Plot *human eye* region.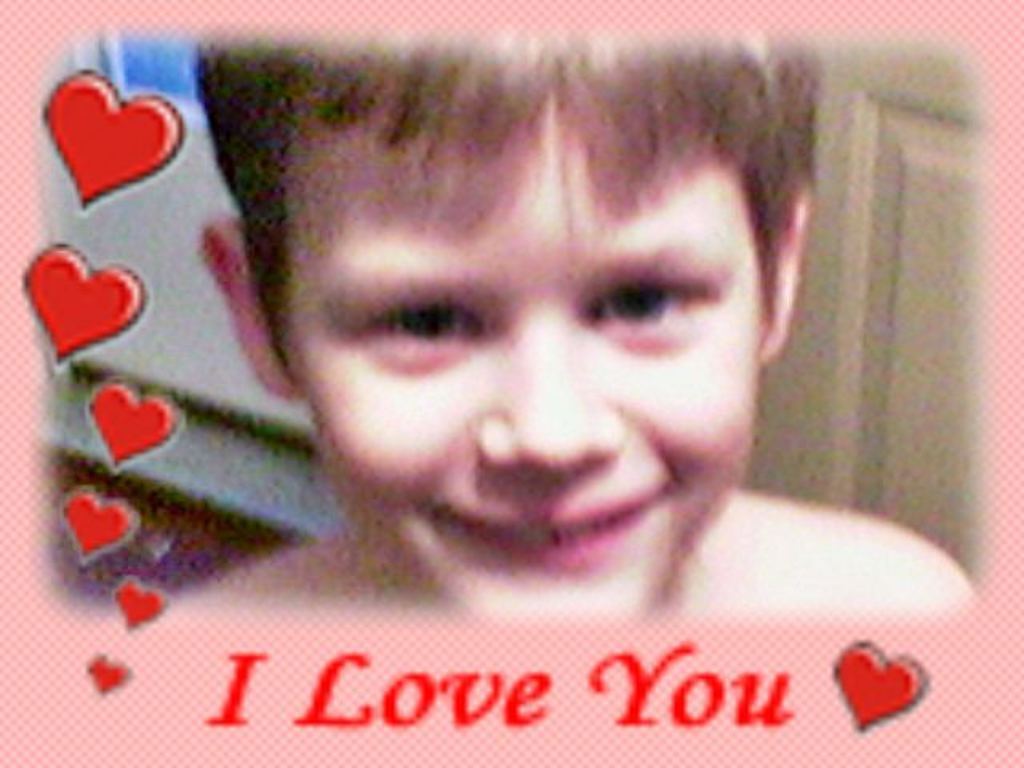
Plotted at 590/264/726/349.
